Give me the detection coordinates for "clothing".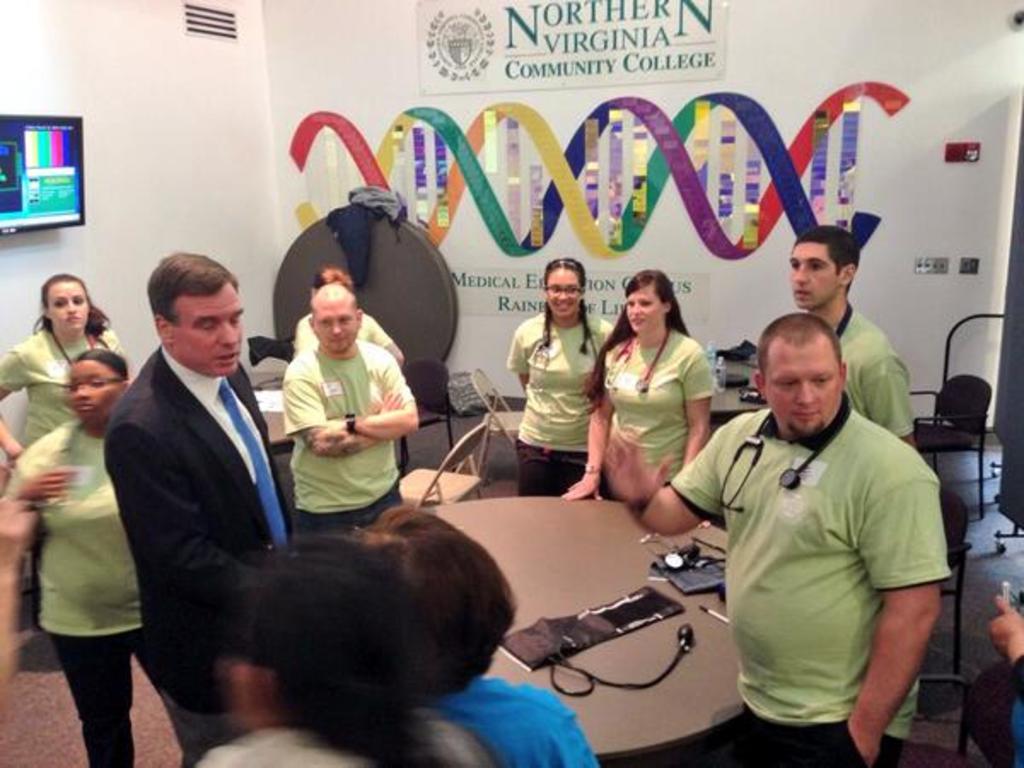
pyautogui.locateOnScreen(500, 307, 614, 500).
